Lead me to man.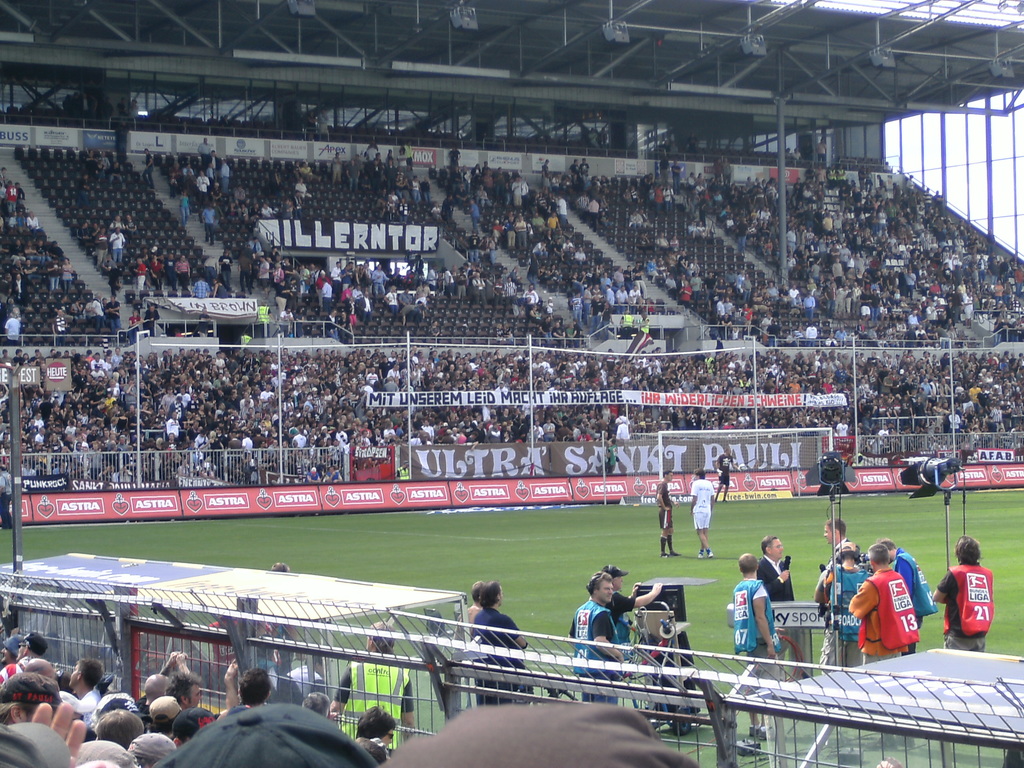
Lead to bbox(9, 236, 26, 269).
